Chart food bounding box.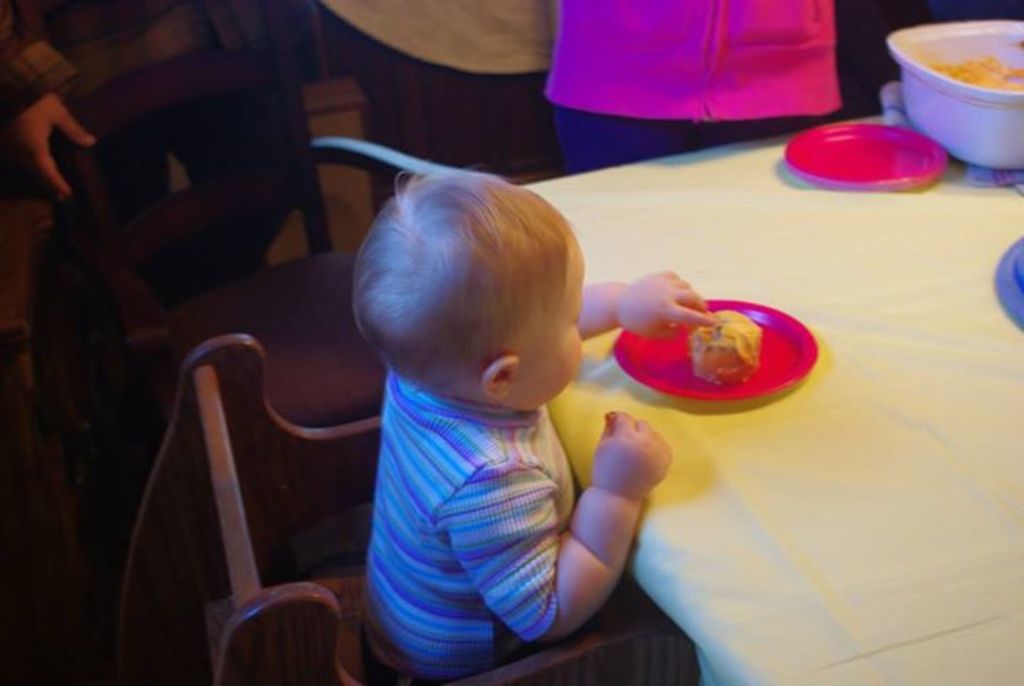
Charted: {"x1": 914, "y1": 53, "x2": 1023, "y2": 97}.
